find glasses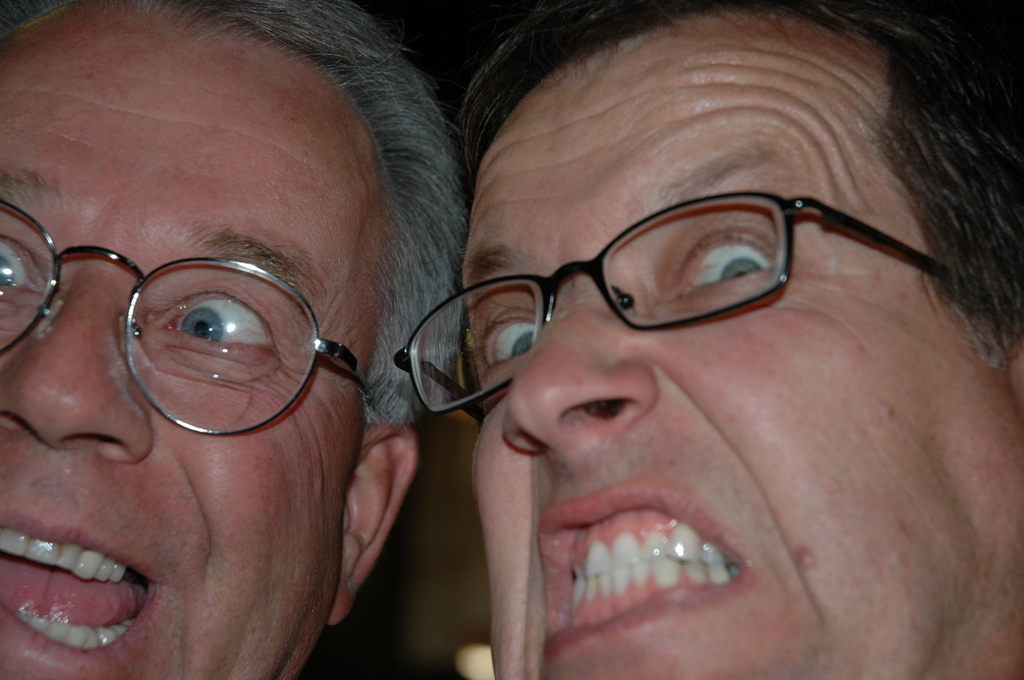
0/198/375/440
